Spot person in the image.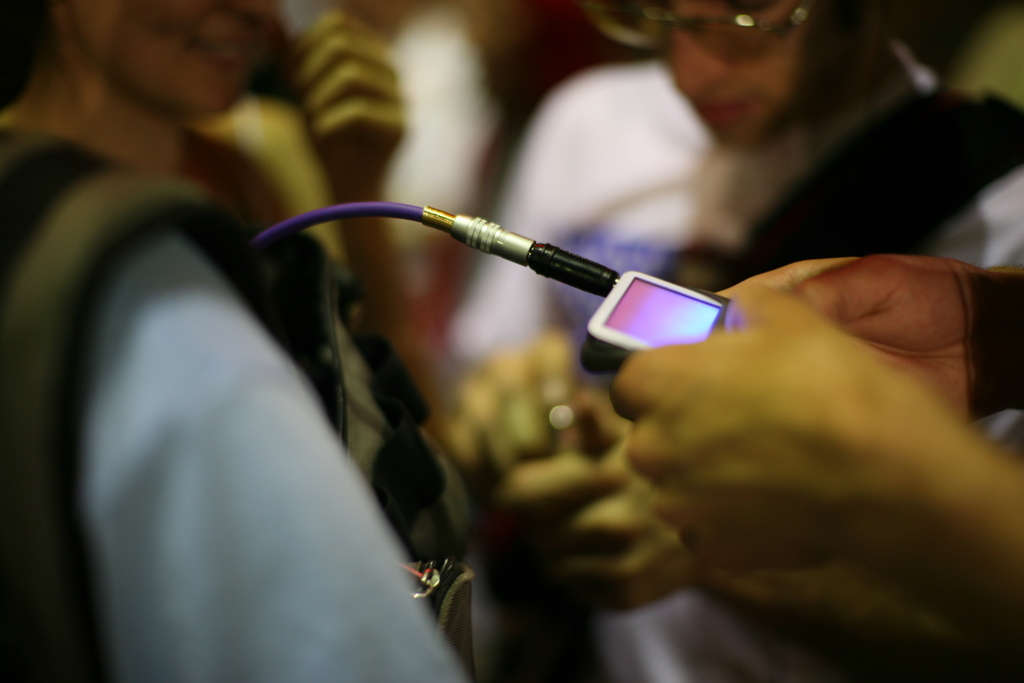
person found at [614,251,1023,618].
